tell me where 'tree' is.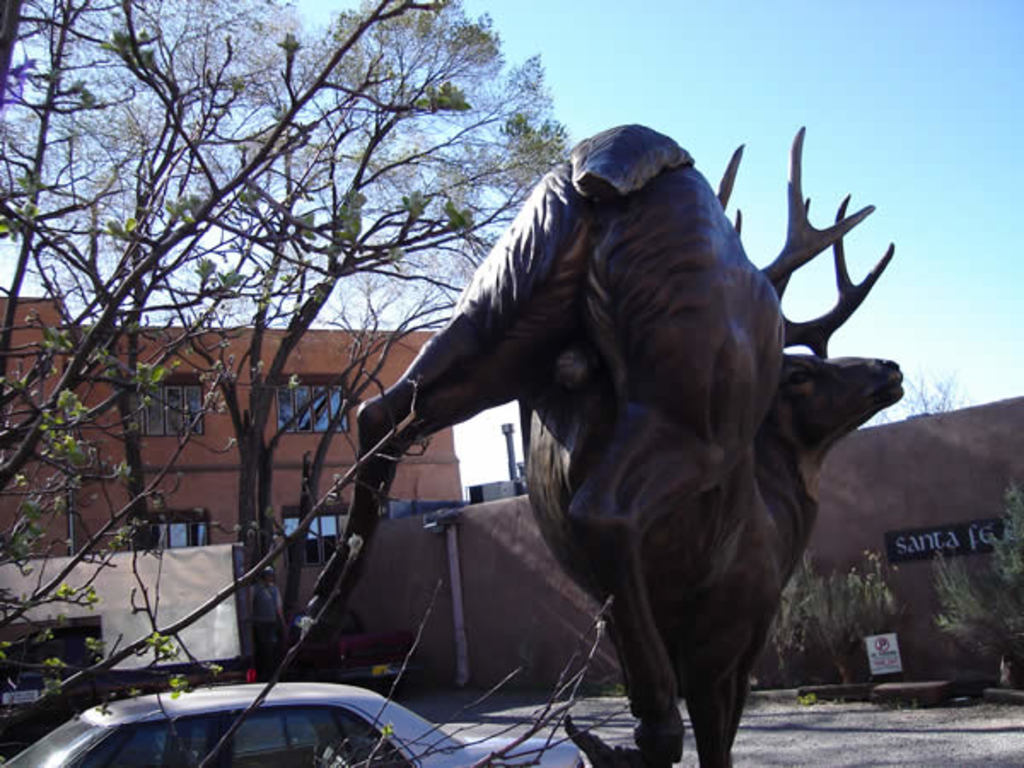
'tree' is at 865, 364, 975, 430.
